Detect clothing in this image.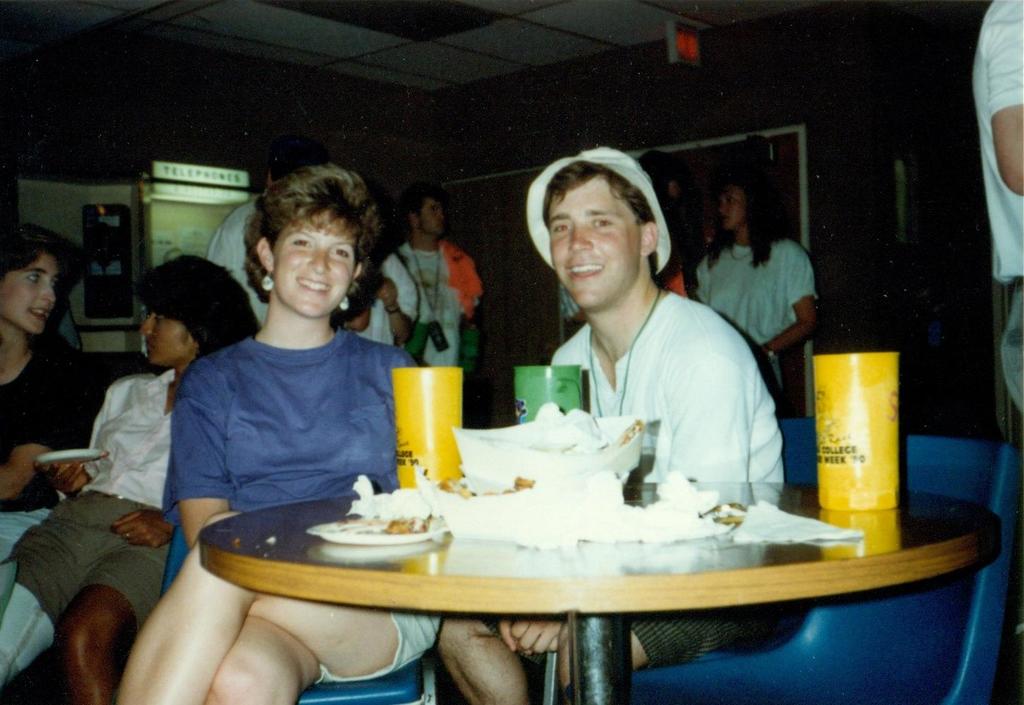
Detection: 293/614/455/697.
